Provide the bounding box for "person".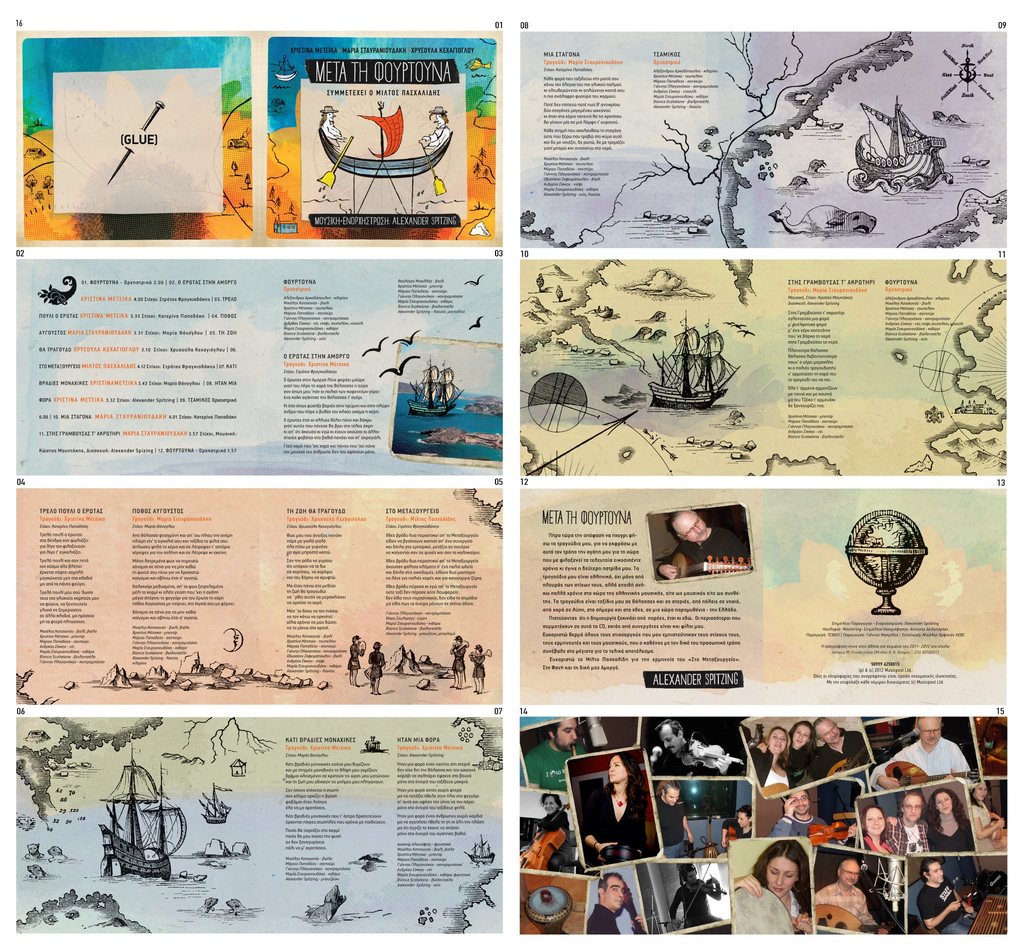
l=746, t=840, r=797, b=931.
